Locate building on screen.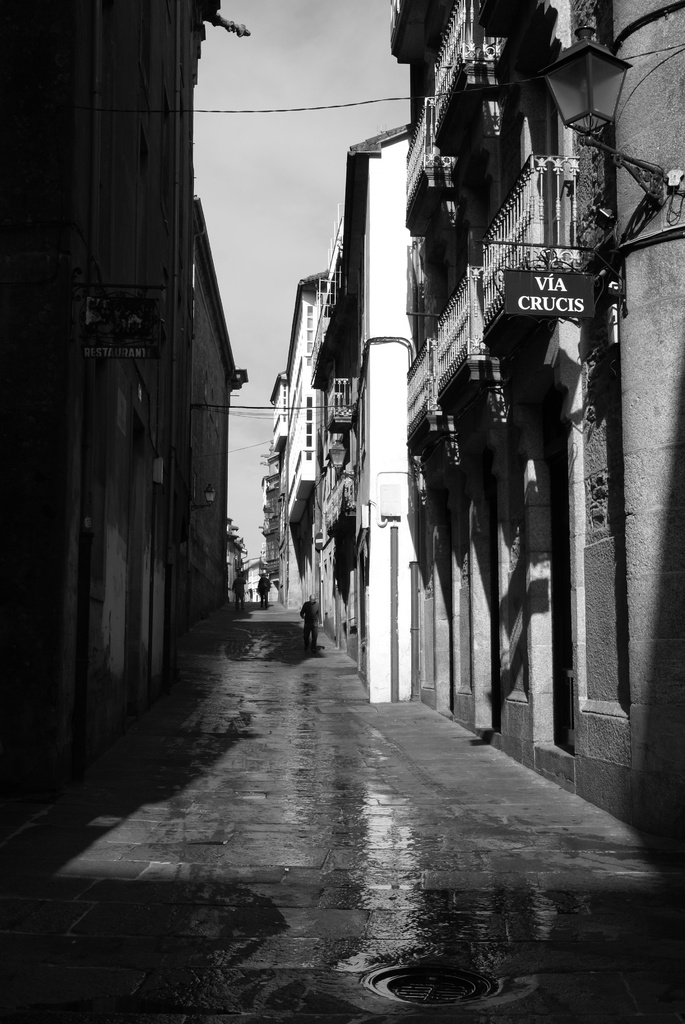
On screen at region(0, 0, 251, 798).
